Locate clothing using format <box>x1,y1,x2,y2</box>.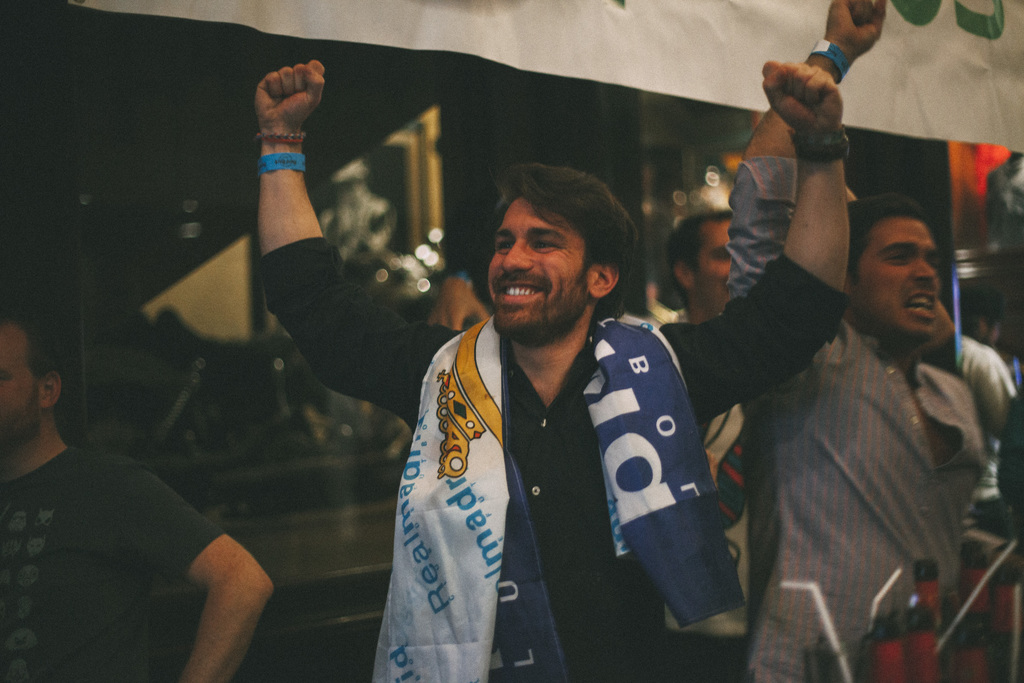
<box>252,369,399,682</box>.
